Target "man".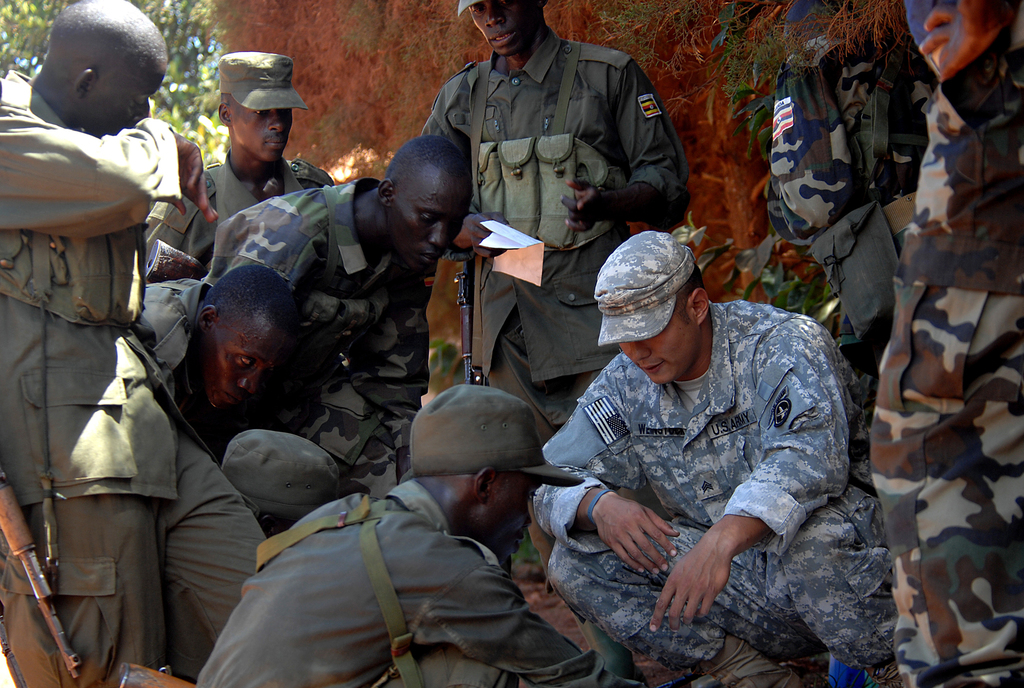
Target region: [143, 48, 337, 281].
